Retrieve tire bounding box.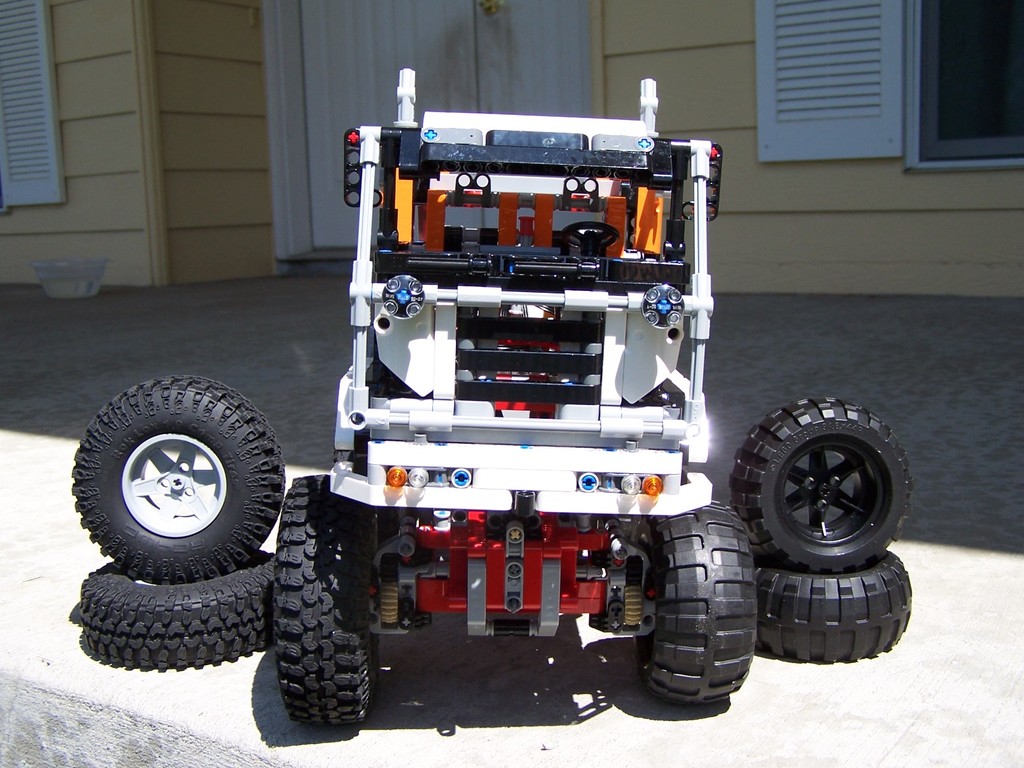
Bounding box: box=[79, 552, 283, 667].
